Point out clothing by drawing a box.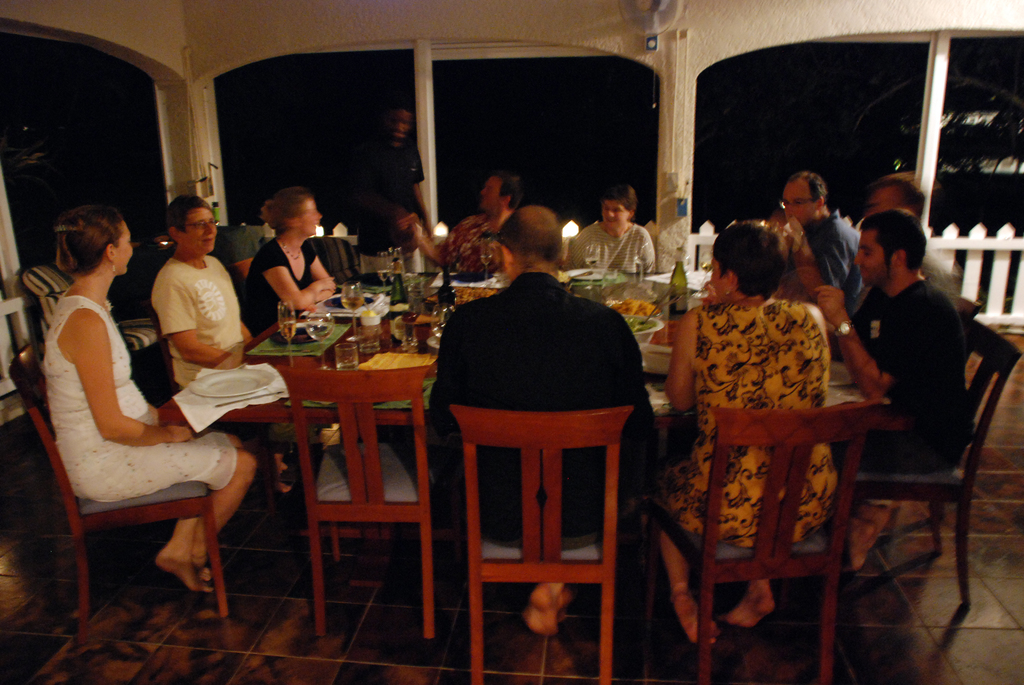
x1=153 y1=253 x2=241 y2=387.
